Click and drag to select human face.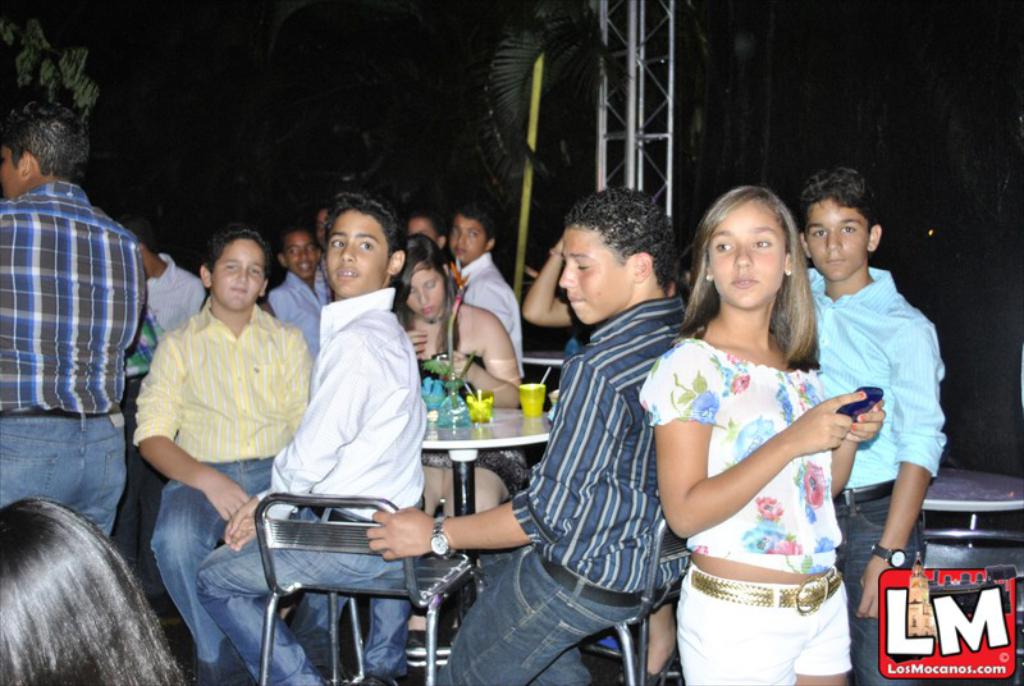
Selection: locate(210, 239, 262, 319).
